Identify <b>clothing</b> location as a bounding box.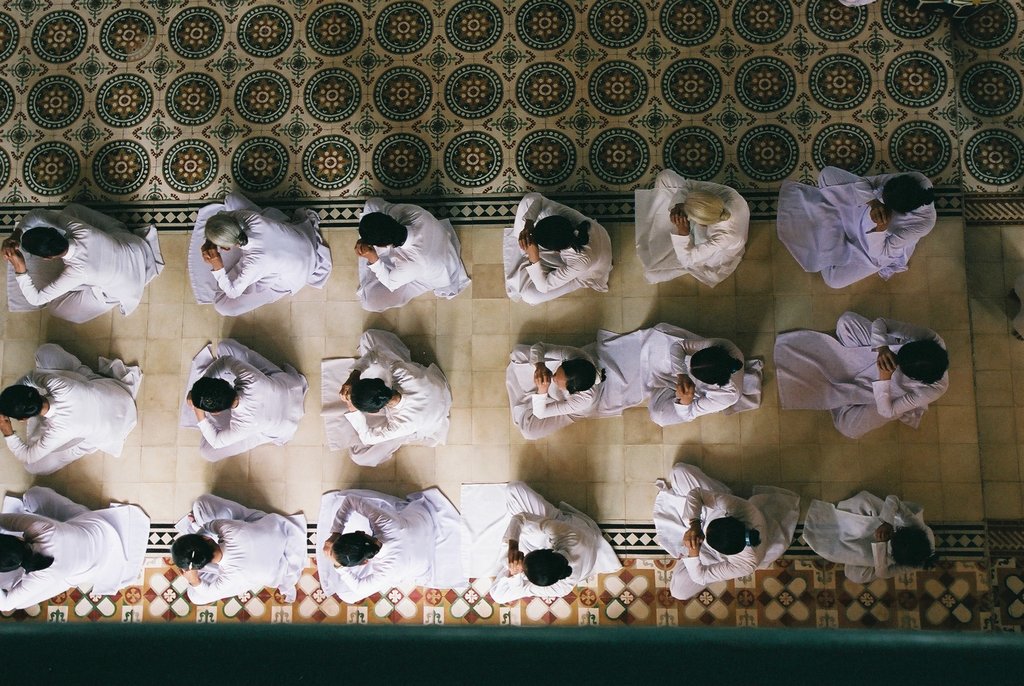
bbox=[653, 460, 795, 591].
